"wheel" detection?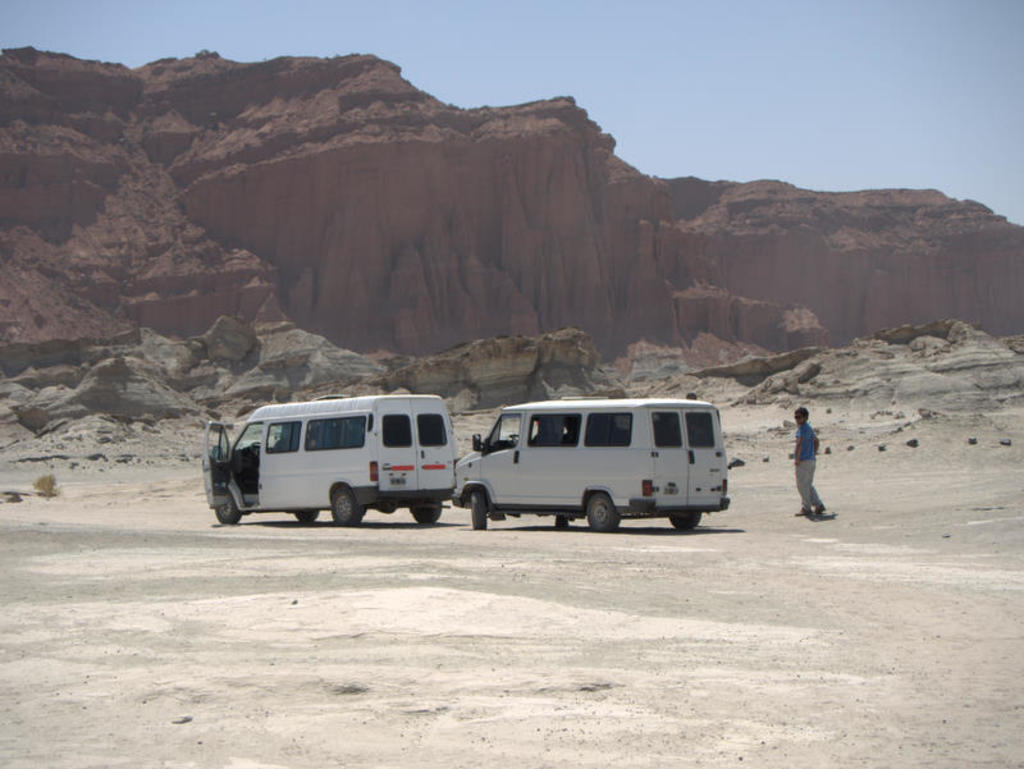
bbox=(296, 509, 316, 521)
